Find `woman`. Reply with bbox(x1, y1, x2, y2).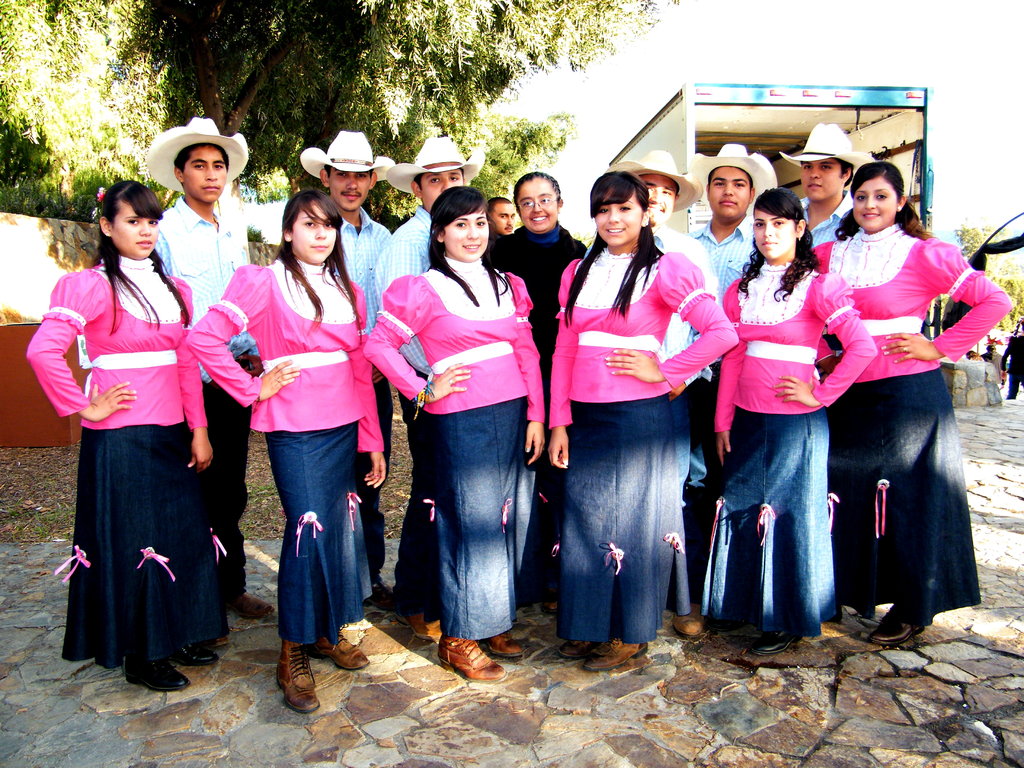
bbox(221, 188, 386, 695).
